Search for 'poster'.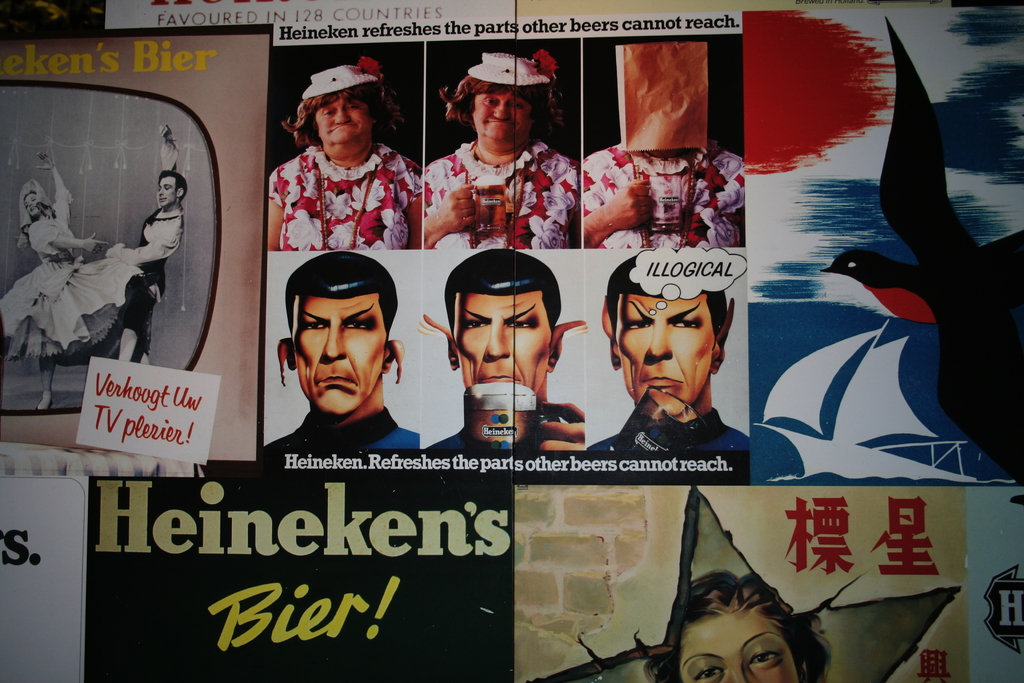
Found at crop(513, 482, 972, 682).
